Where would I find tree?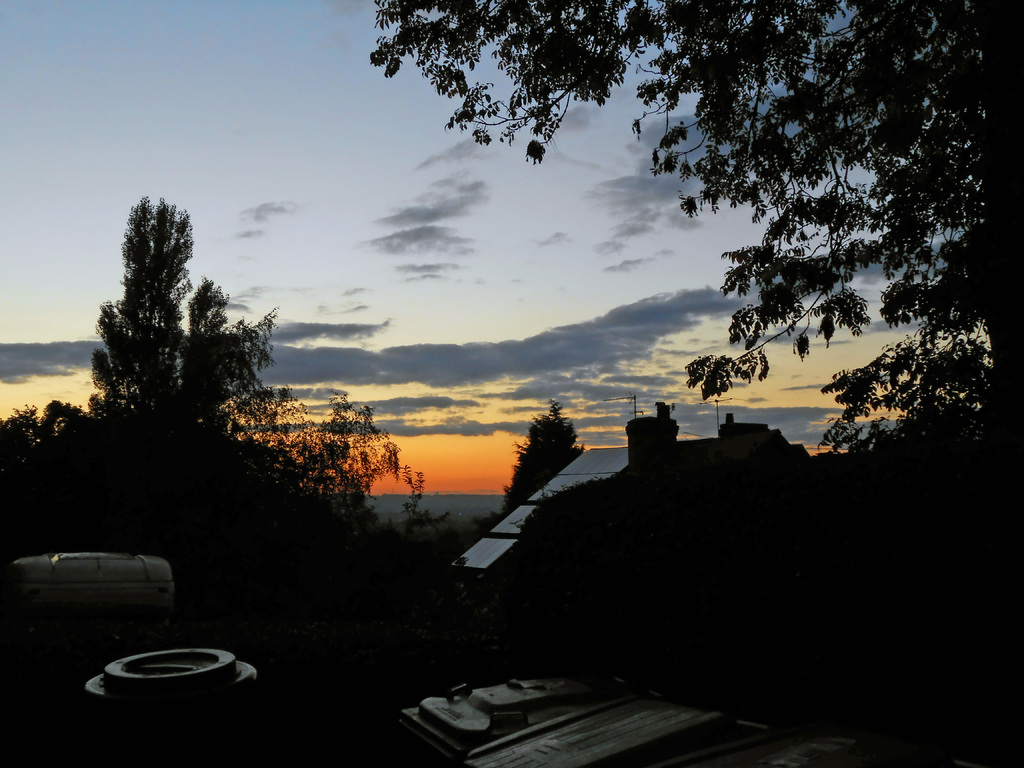
At [left=483, top=400, right=576, bottom=512].
